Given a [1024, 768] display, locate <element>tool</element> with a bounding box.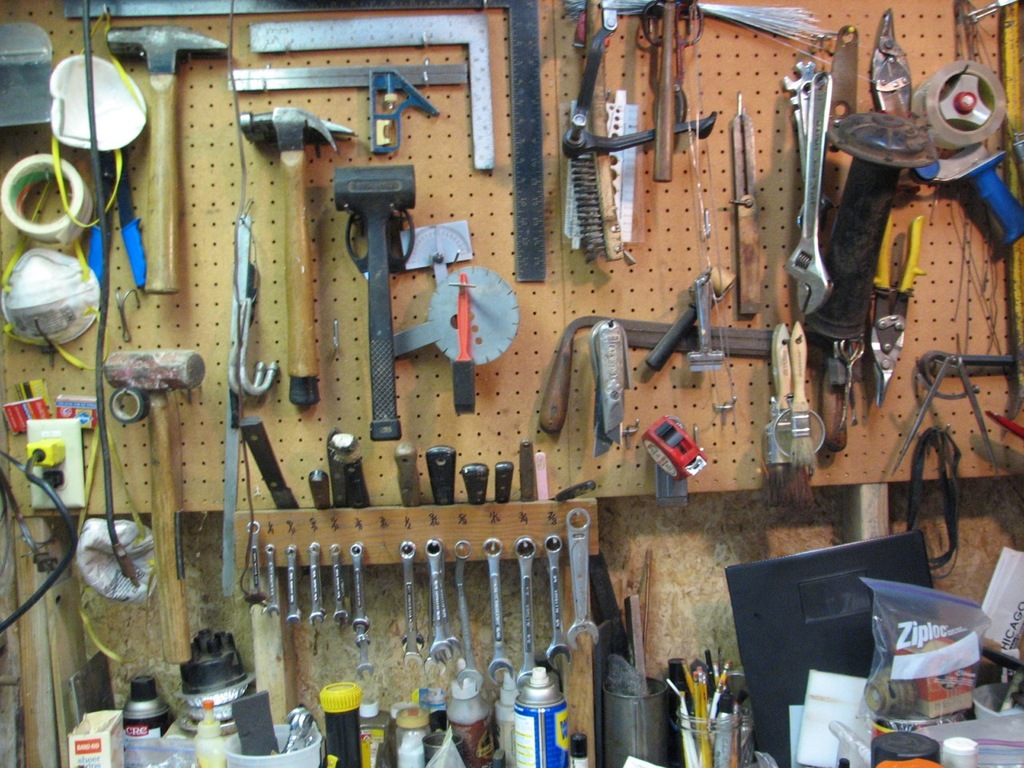
Located: 401/542/426/662.
